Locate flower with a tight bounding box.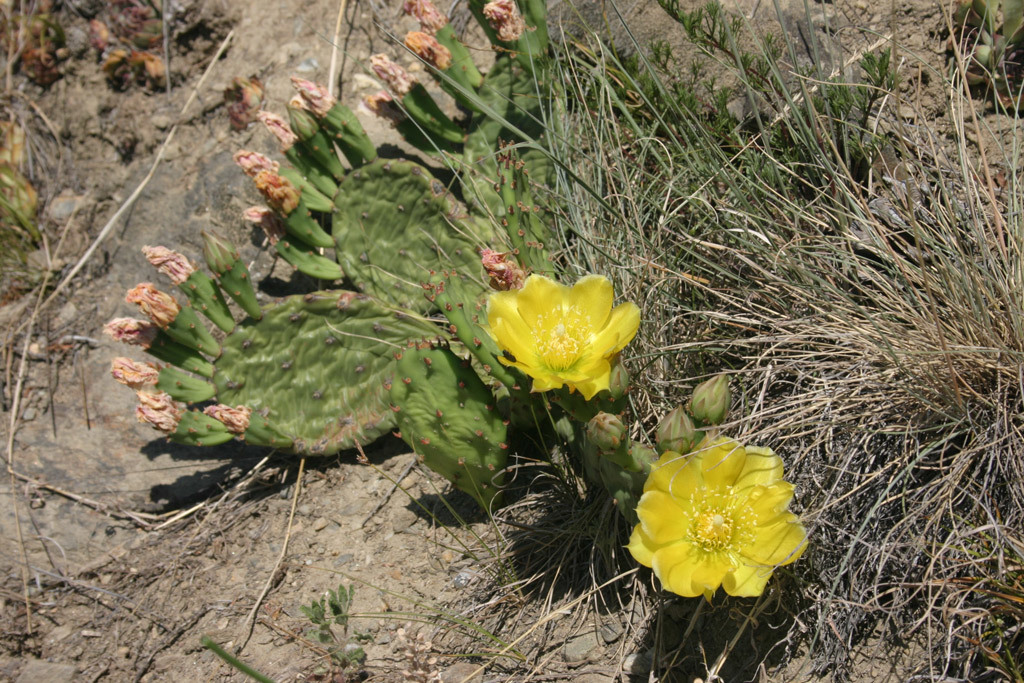
(481, 0, 532, 54).
